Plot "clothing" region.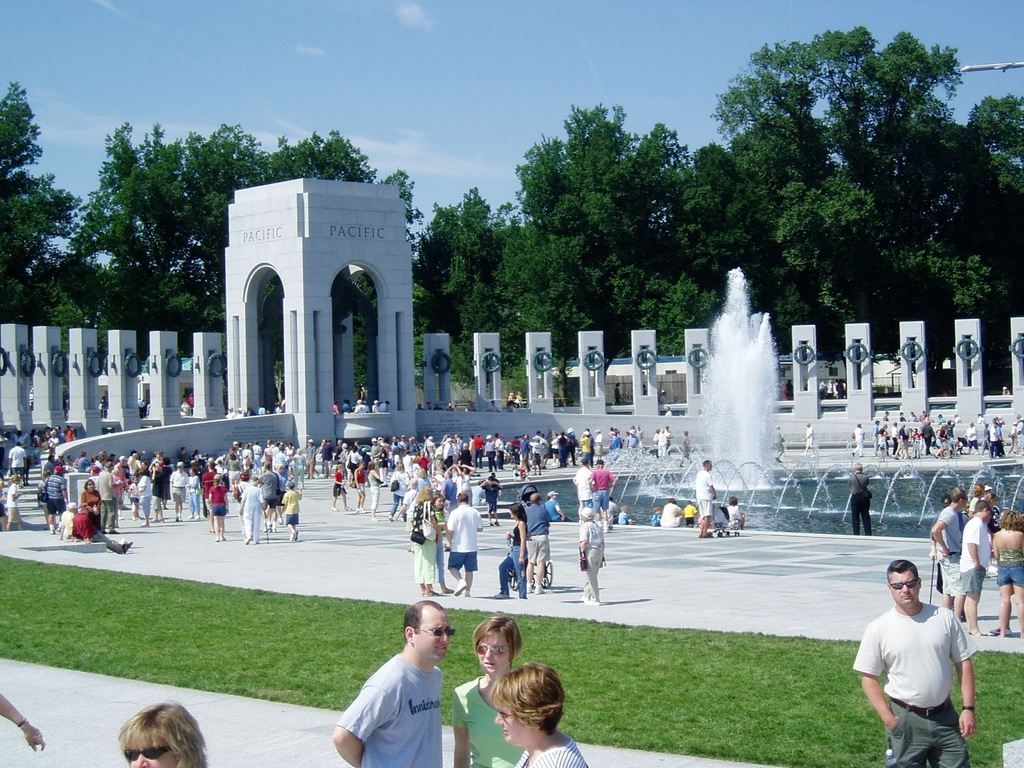
Plotted at 259:470:278:510.
